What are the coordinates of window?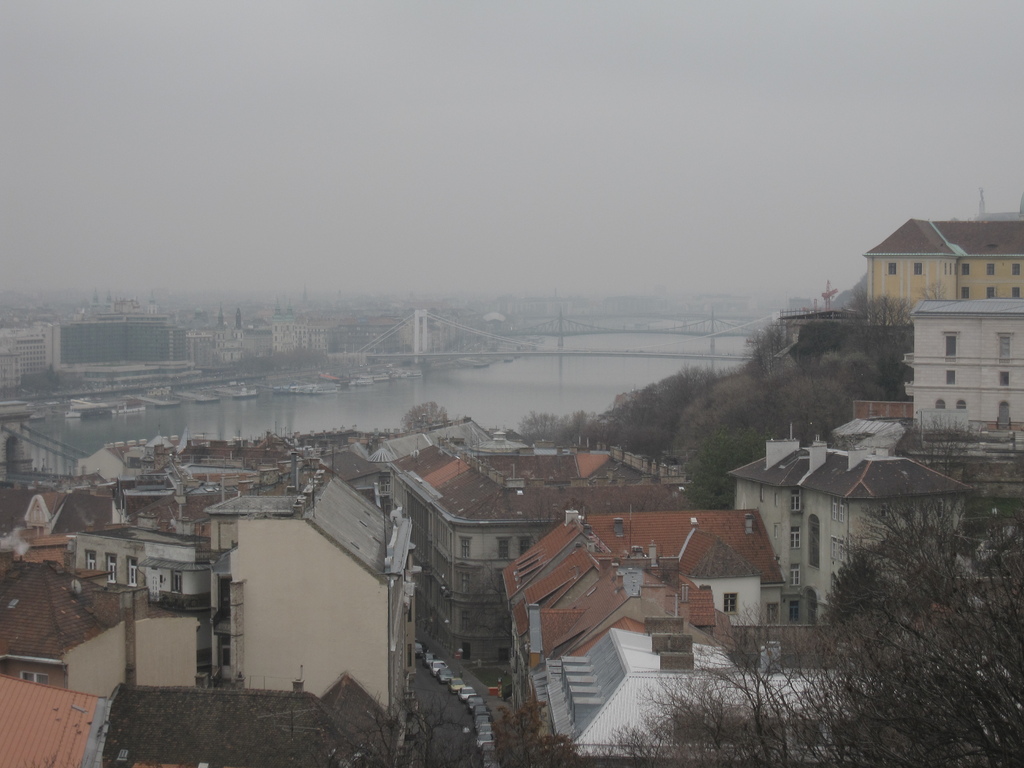
[988, 260, 999, 277].
